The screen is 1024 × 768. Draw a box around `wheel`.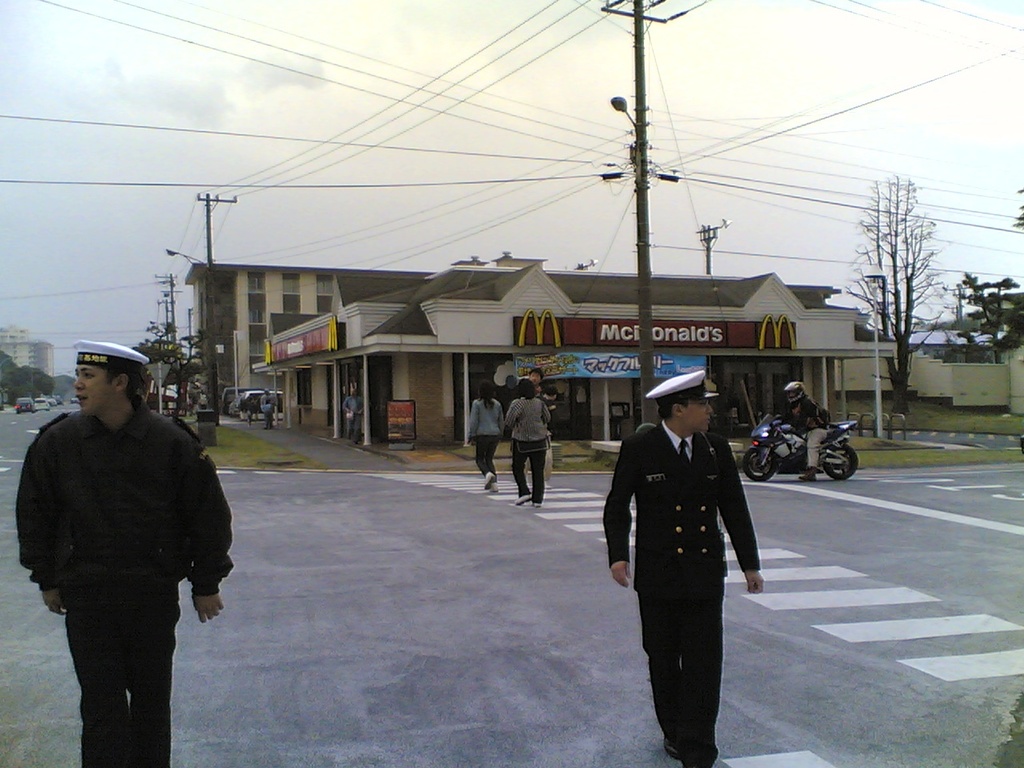
823,442,855,479.
